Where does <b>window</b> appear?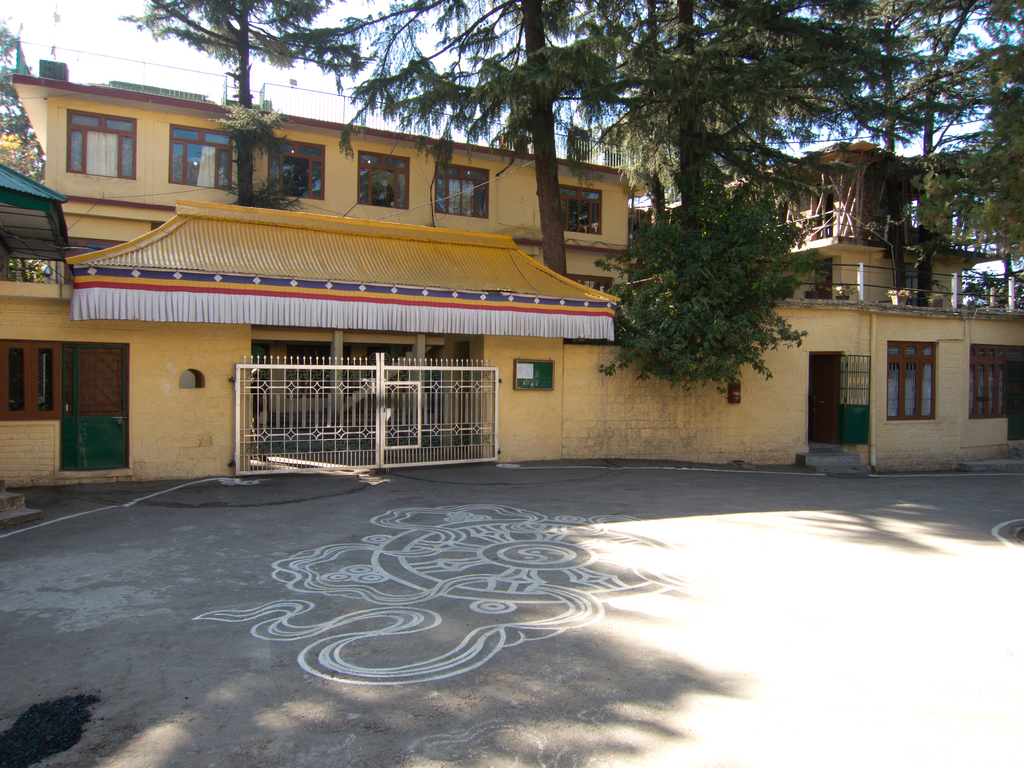
Appears at {"left": 436, "top": 166, "right": 488, "bottom": 217}.
